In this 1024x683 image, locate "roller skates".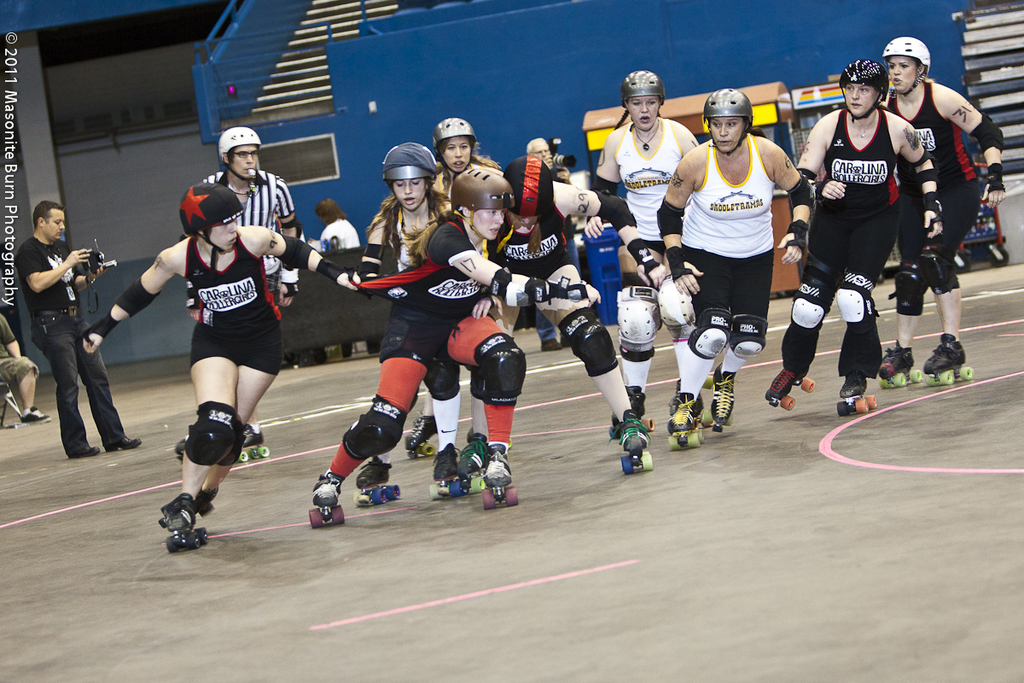
Bounding box: 171, 431, 190, 466.
